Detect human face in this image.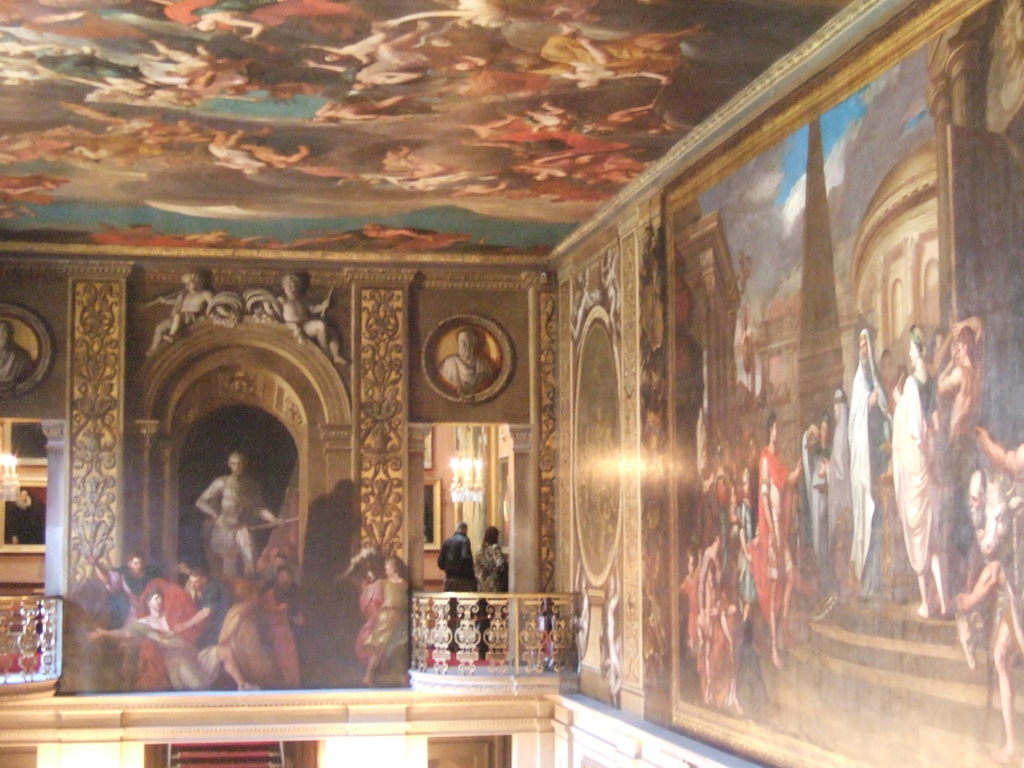
Detection: 132/556/143/574.
